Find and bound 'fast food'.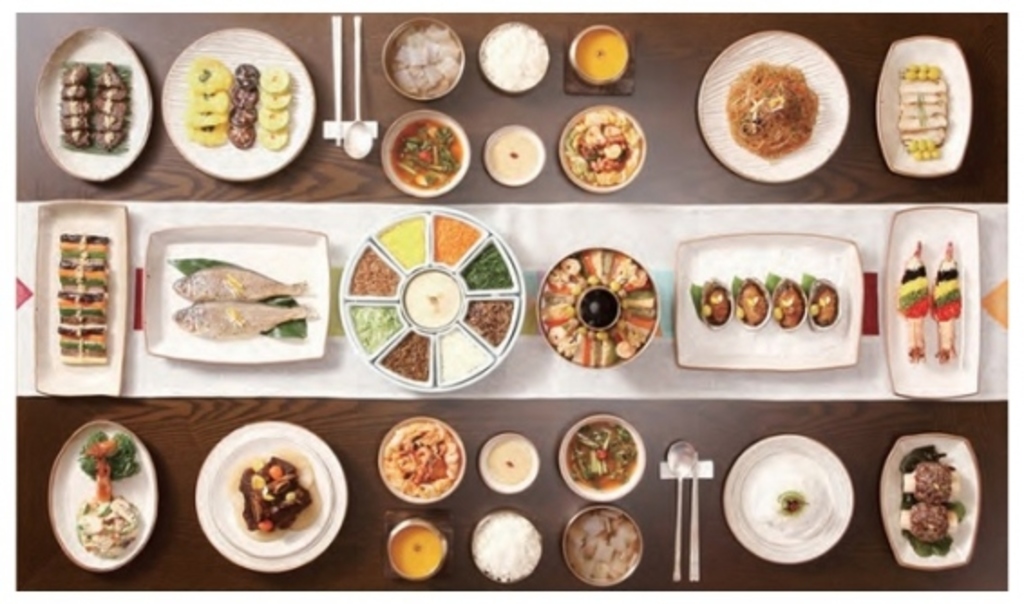
Bound: (555, 427, 640, 488).
